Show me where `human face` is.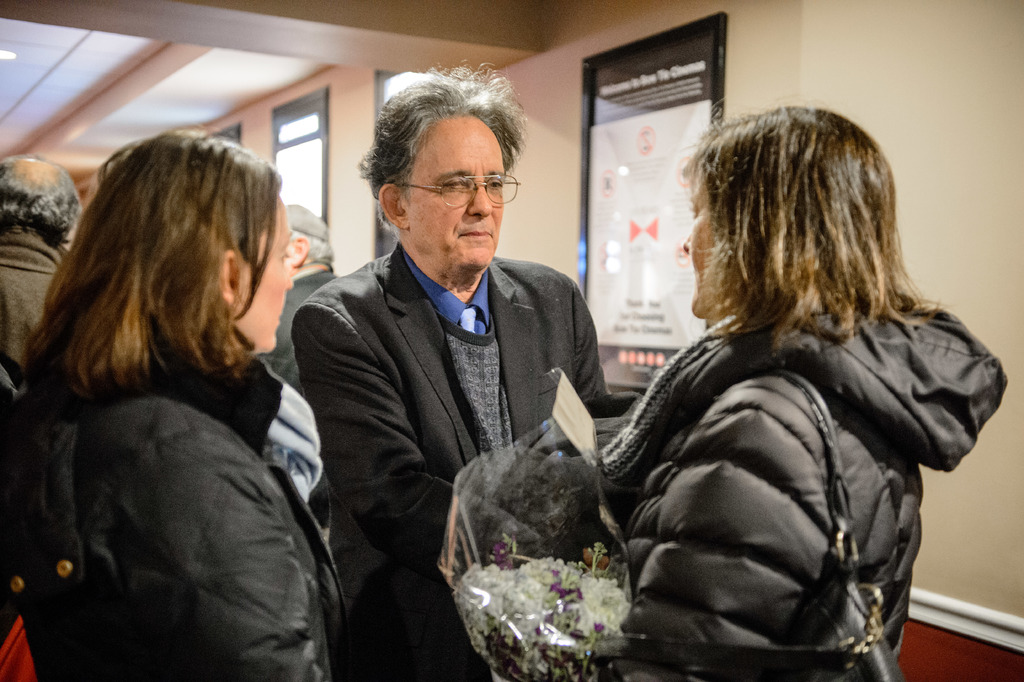
`human face` is at [232, 202, 292, 347].
